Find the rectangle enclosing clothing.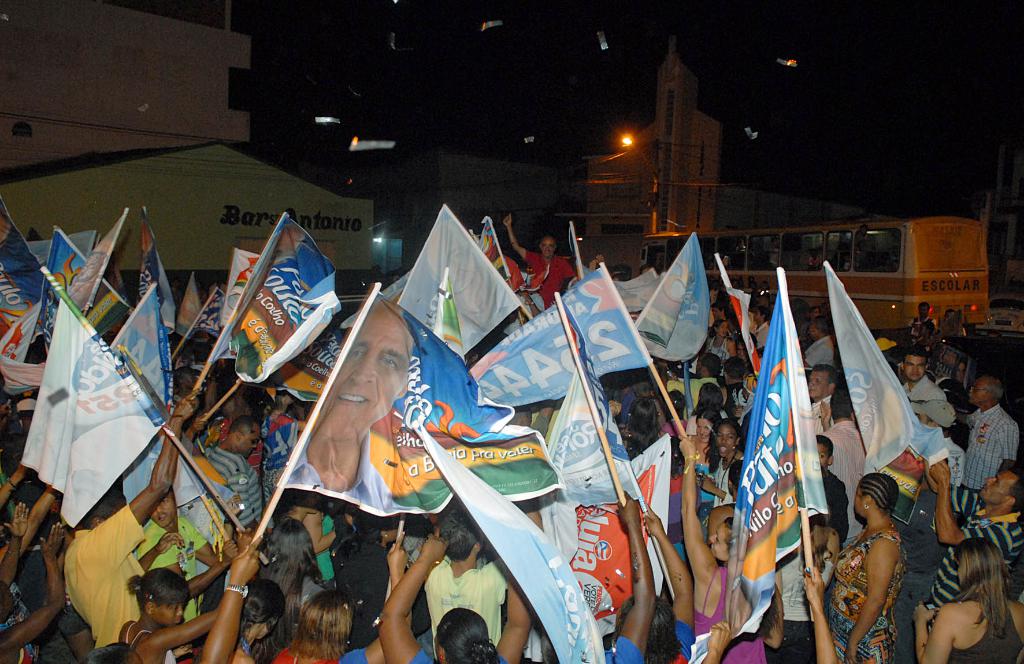
420:555:492:658.
